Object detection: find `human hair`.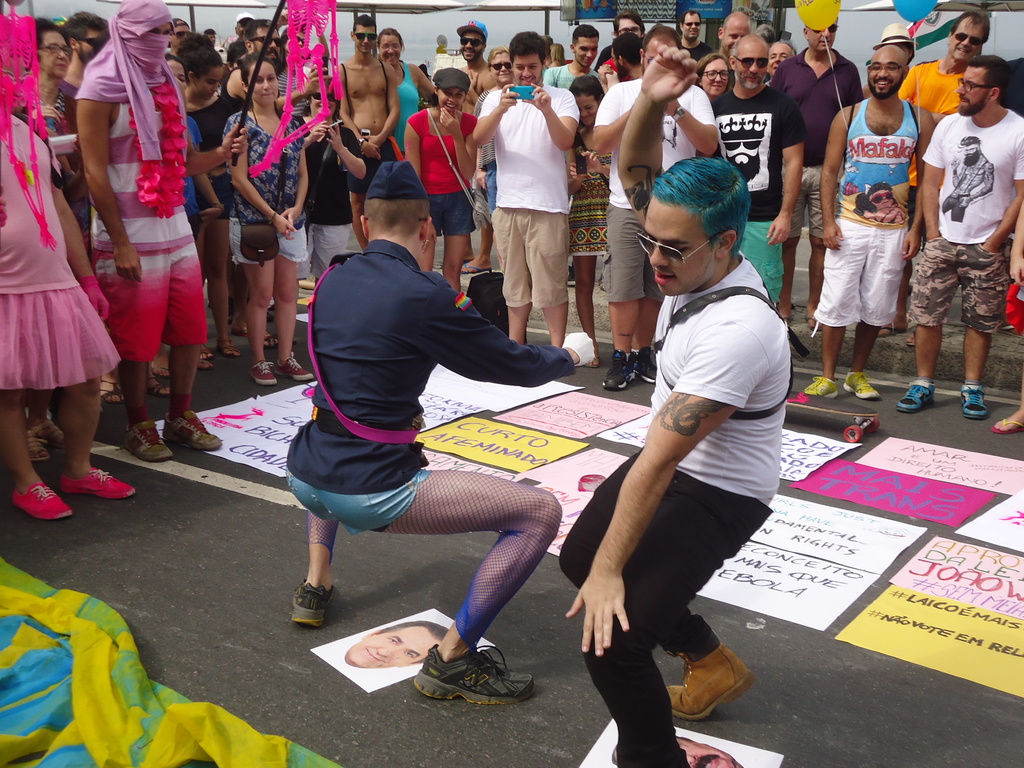
select_region(511, 32, 545, 65).
